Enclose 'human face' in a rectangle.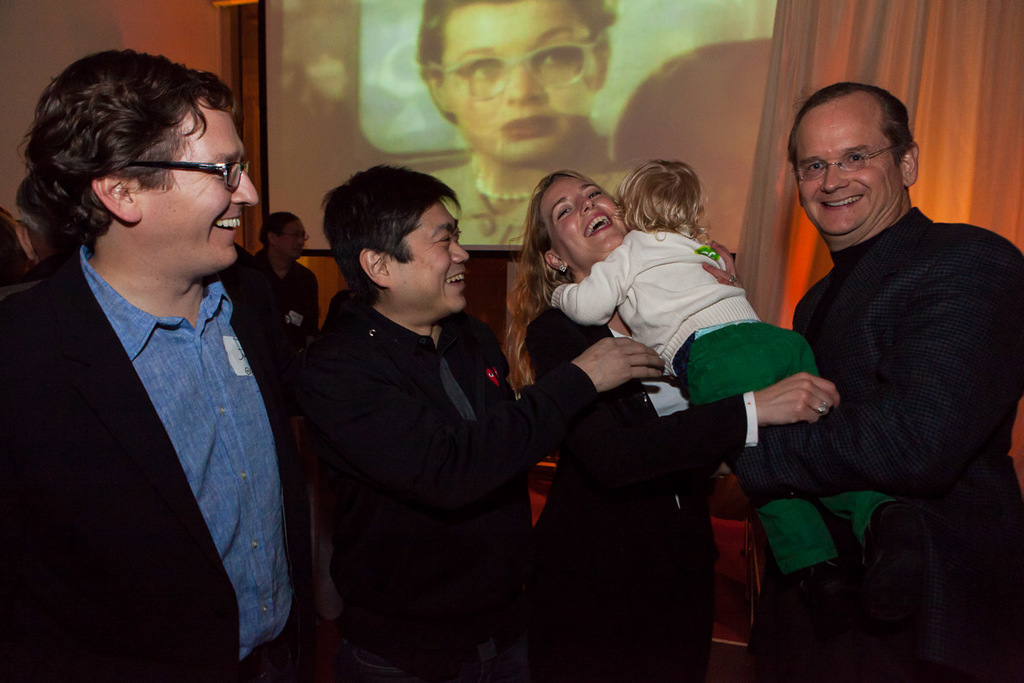
(793,101,899,236).
